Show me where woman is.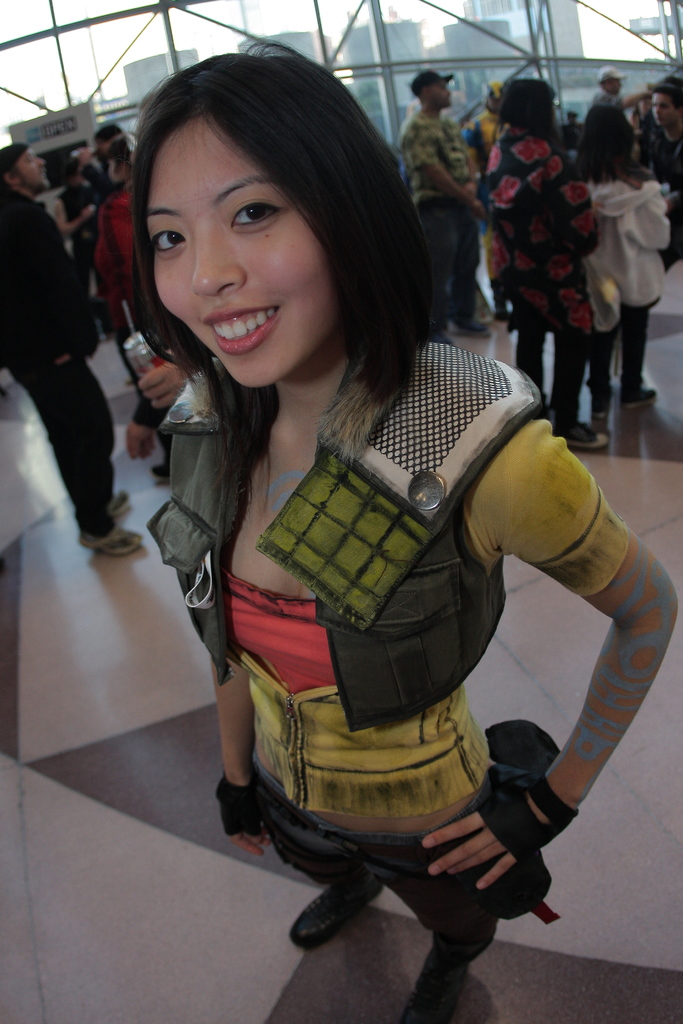
woman is at [477, 77, 616, 455].
